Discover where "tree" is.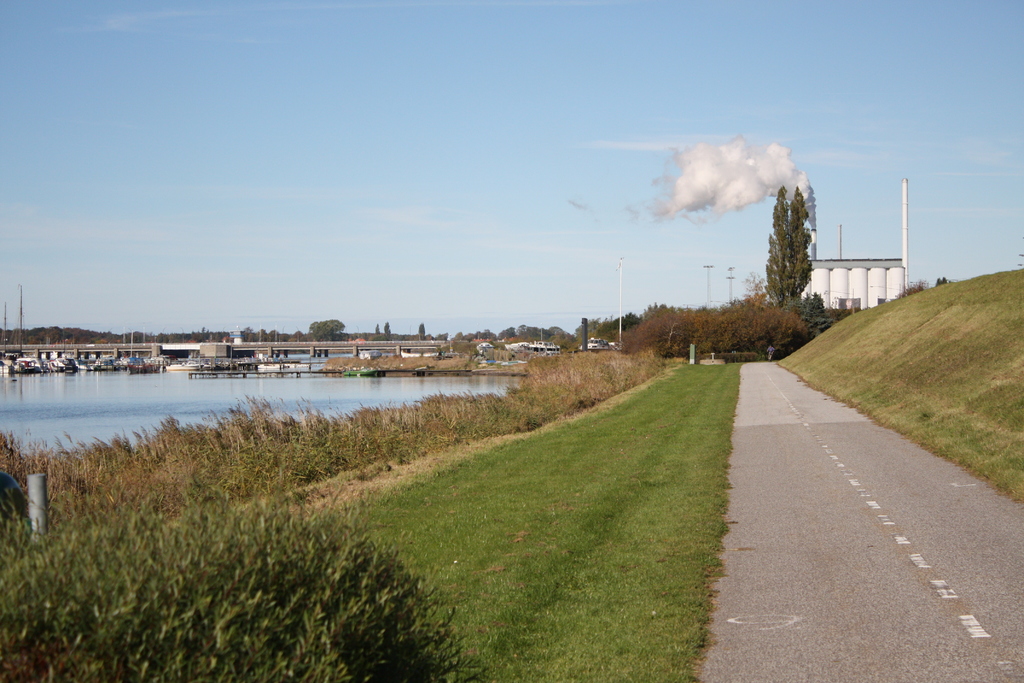
Discovered at 740:273:764:295.
